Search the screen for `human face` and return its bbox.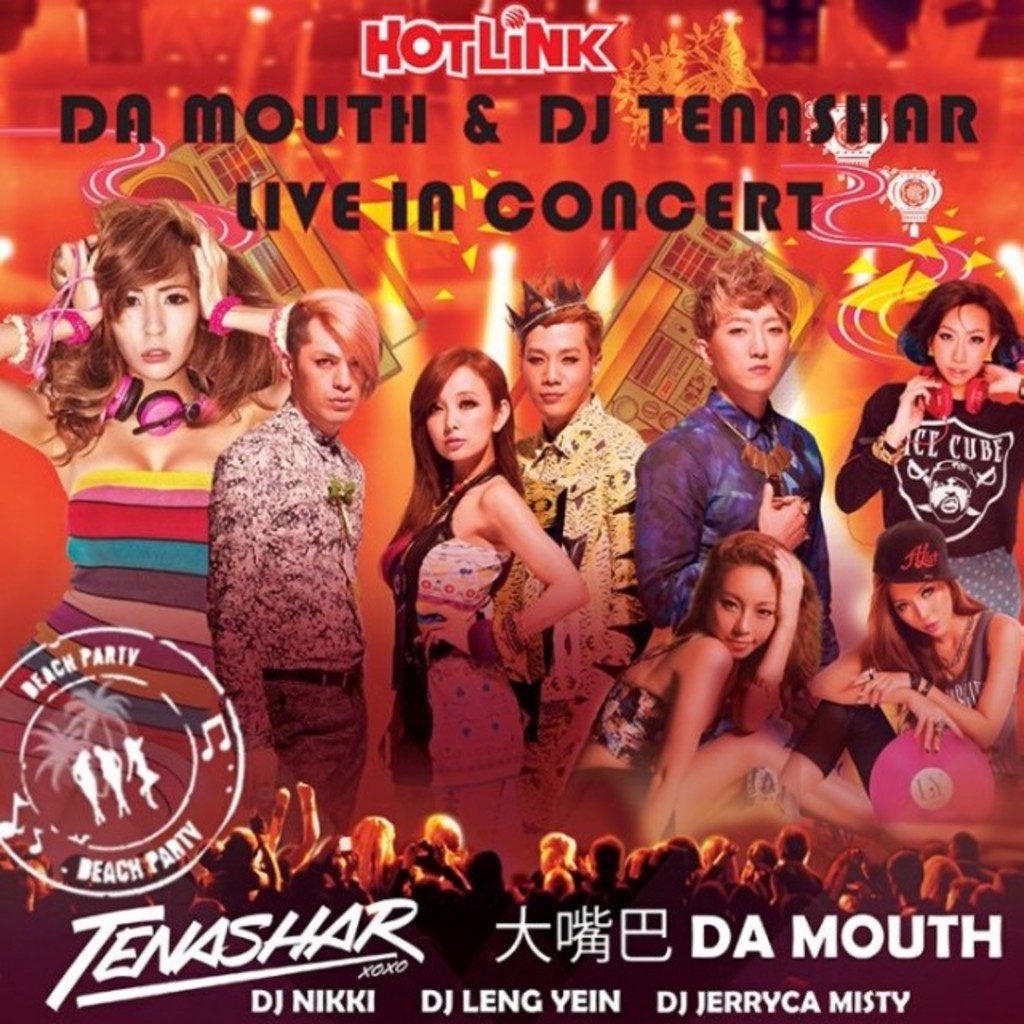
Found: 930, 475, 971, 515.
